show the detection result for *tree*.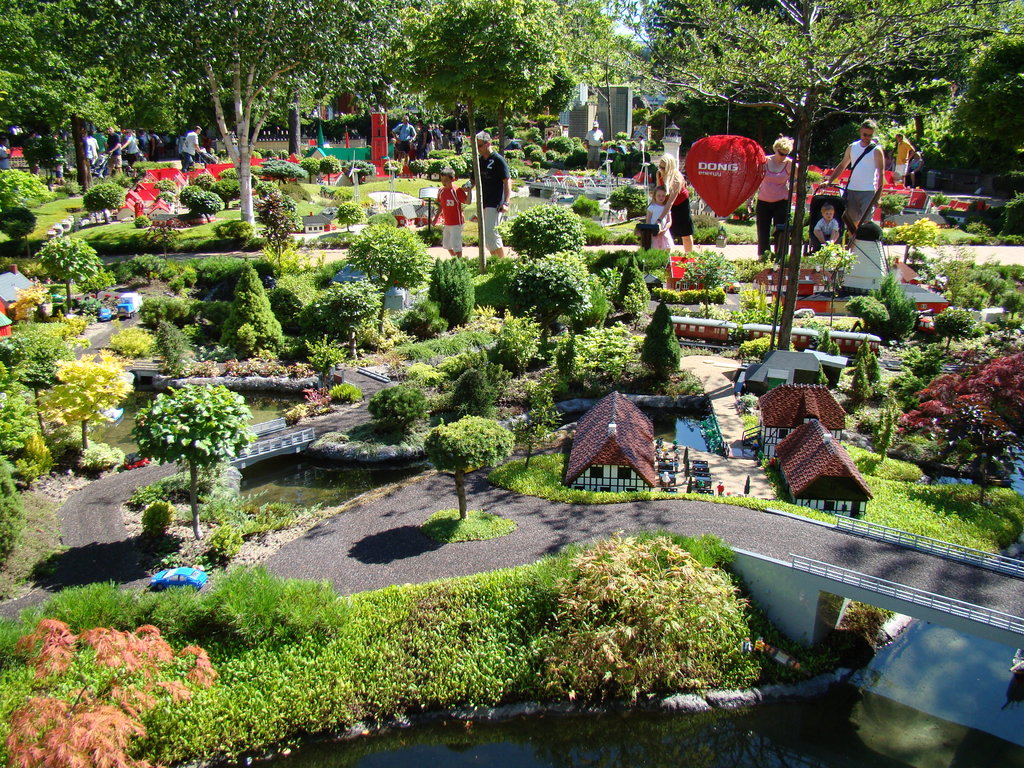
Rect(1005, 288, 1023, 322).
